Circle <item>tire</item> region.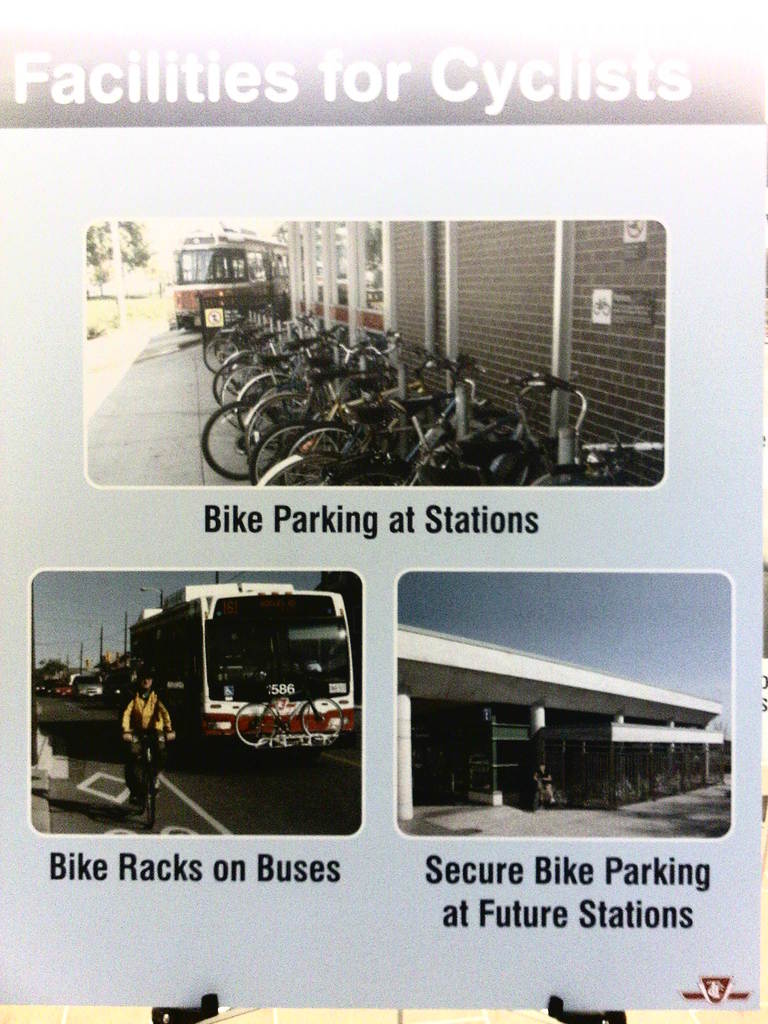
Region: (300,698,346,741).
